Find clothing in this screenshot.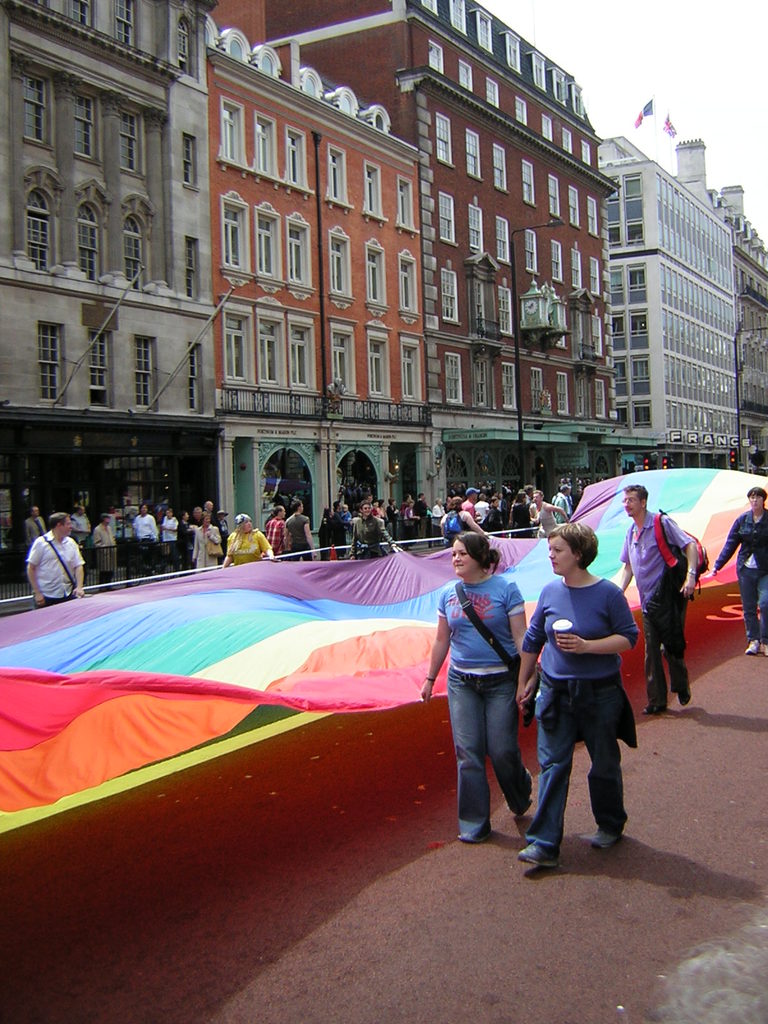
The bounding box for clothing is bbox(17, 527, 79, 602).
